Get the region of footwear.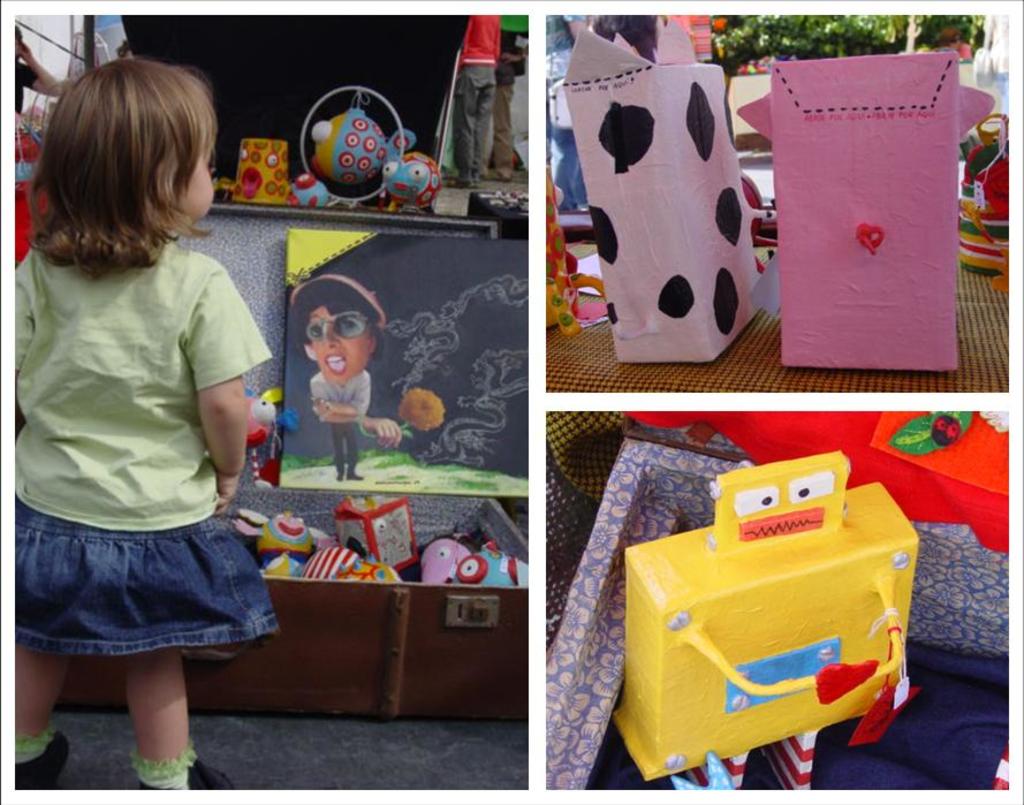
<box>346,473,363,477</box>.
